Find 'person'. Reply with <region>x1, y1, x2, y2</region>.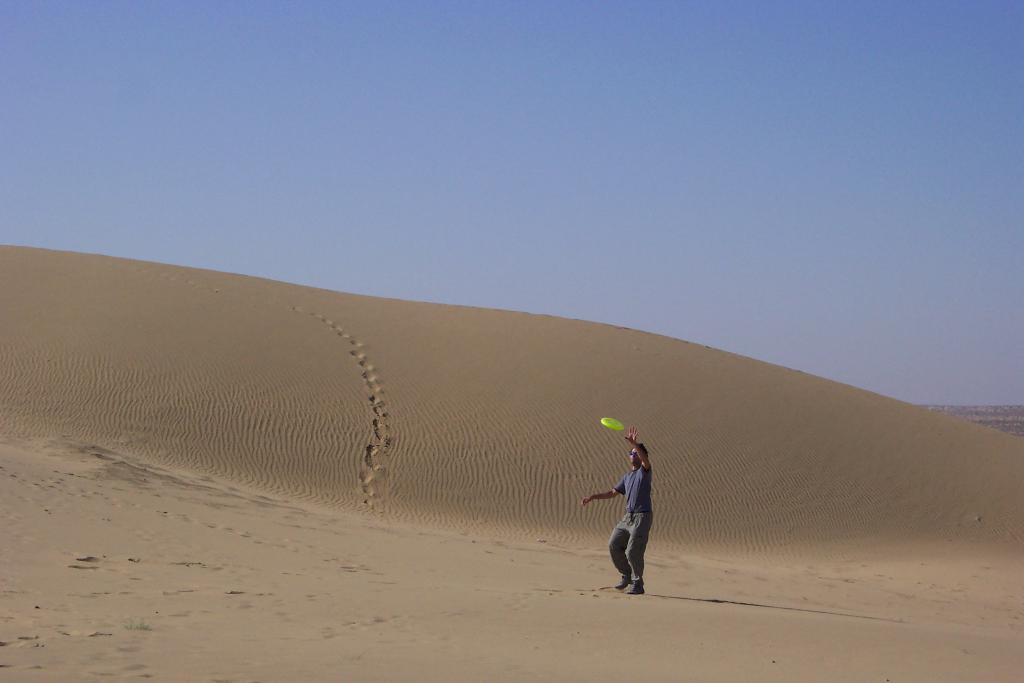
<region>594, 429, 668, 592</region>.
